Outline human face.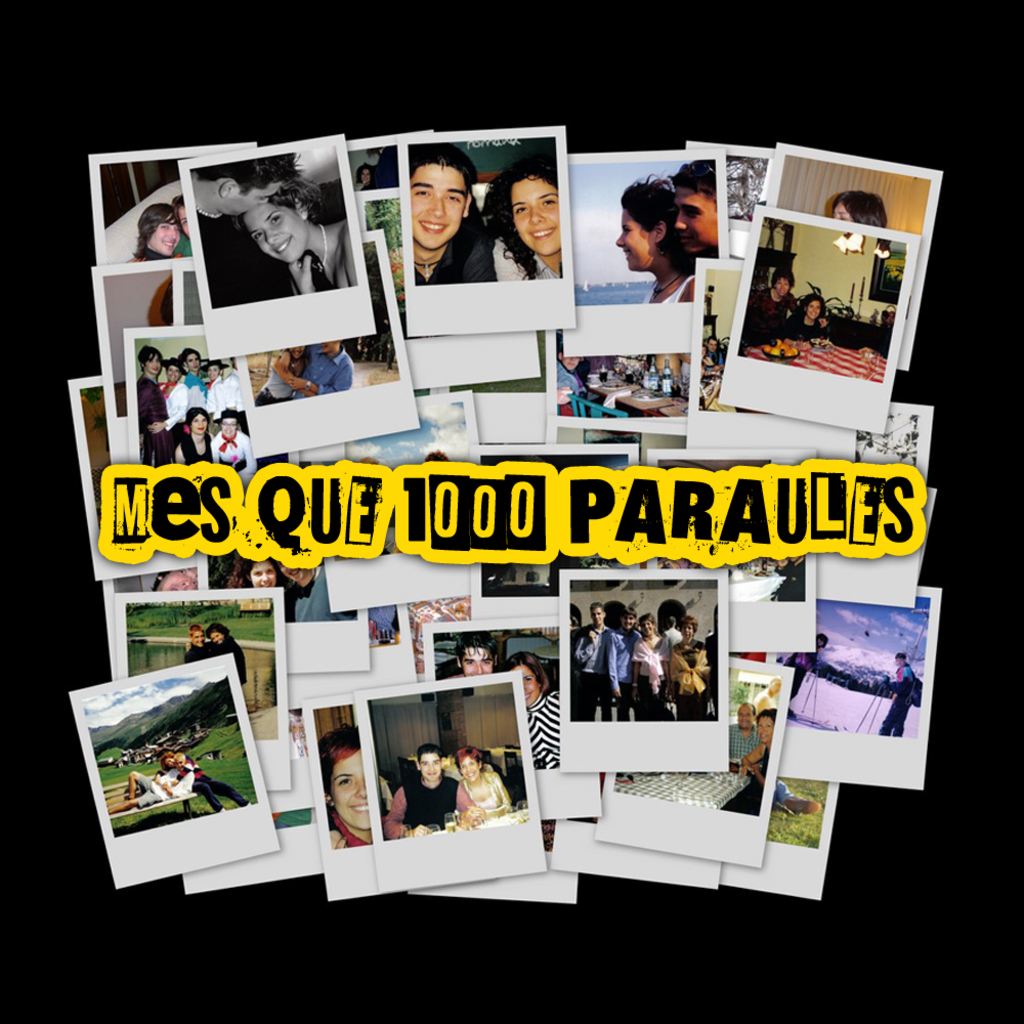
Outline: detection(166, 366, 183, 383).
